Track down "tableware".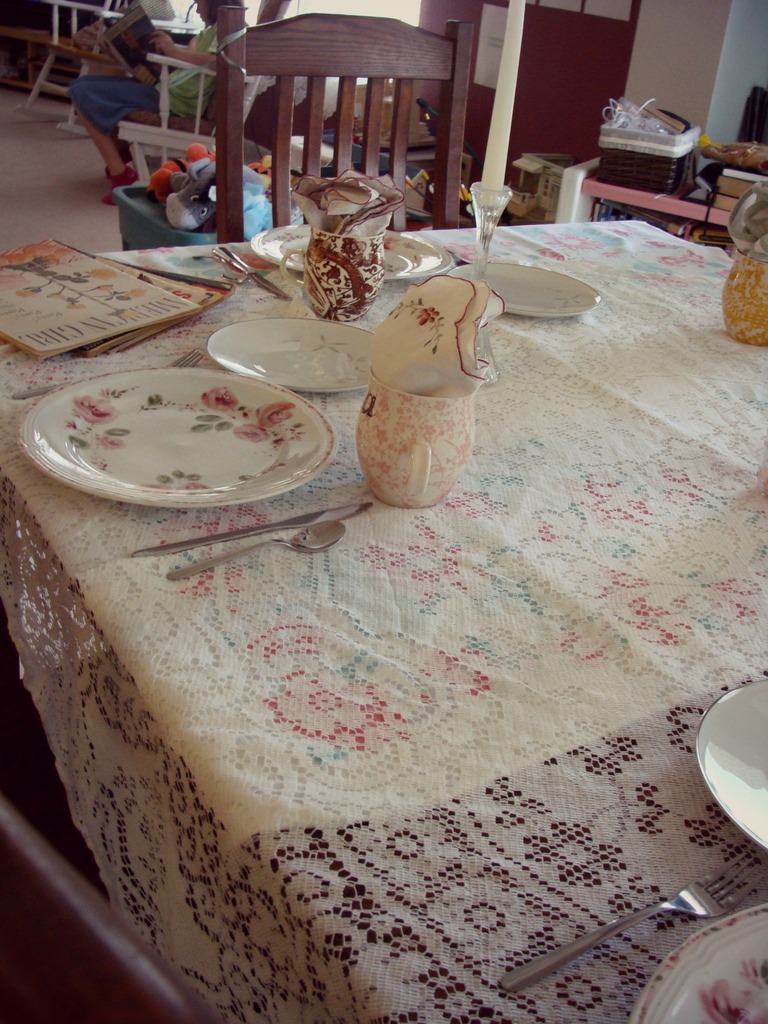
Tracked to (left=634, top=900, right=767, bottom=1023).
